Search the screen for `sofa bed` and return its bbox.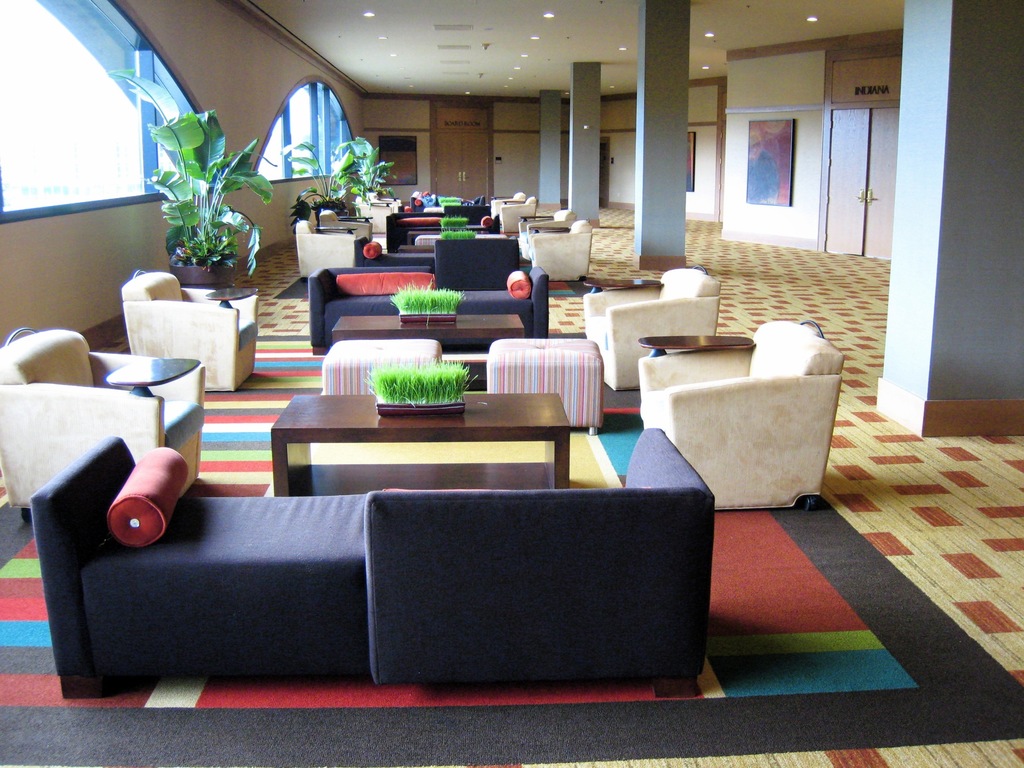
Found: [x1=304, y1=234, x2=552, y2=356].
